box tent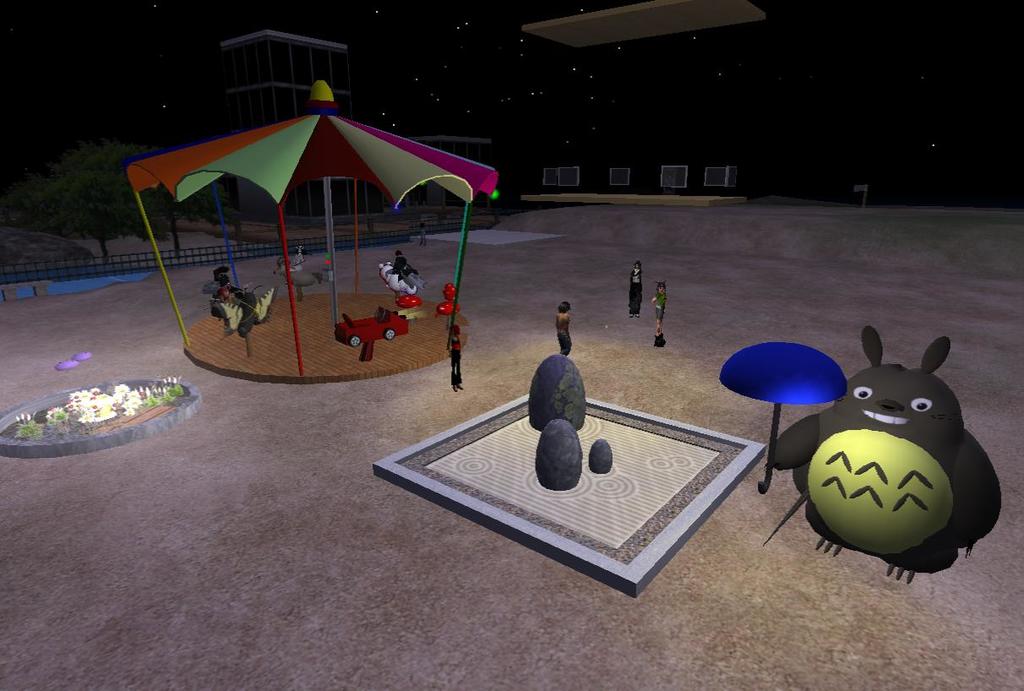
locate(716, 346, 845, 491)
